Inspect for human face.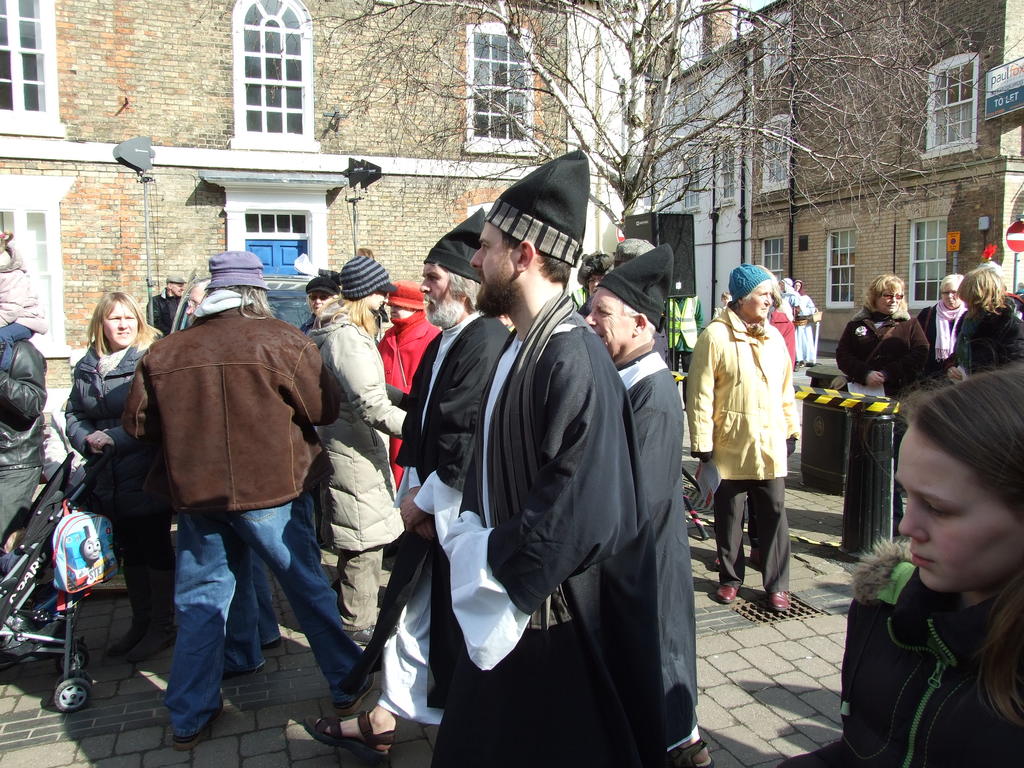
Inspection: <box>385,304,413,320</box>.
